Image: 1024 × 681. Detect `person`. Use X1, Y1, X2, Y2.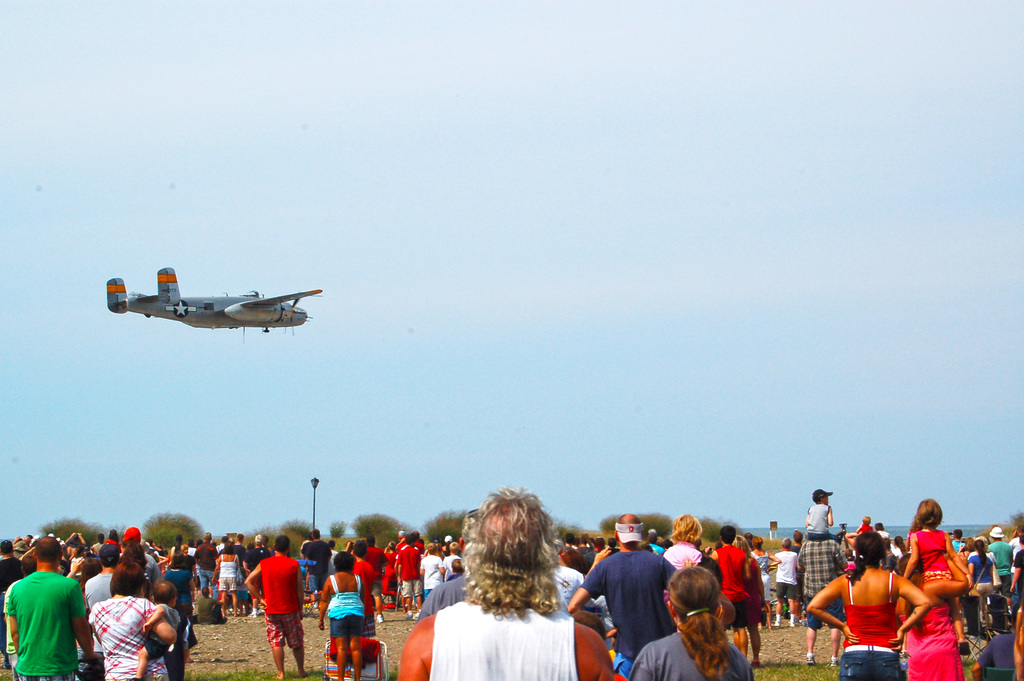
446, 559, 464, 578.
